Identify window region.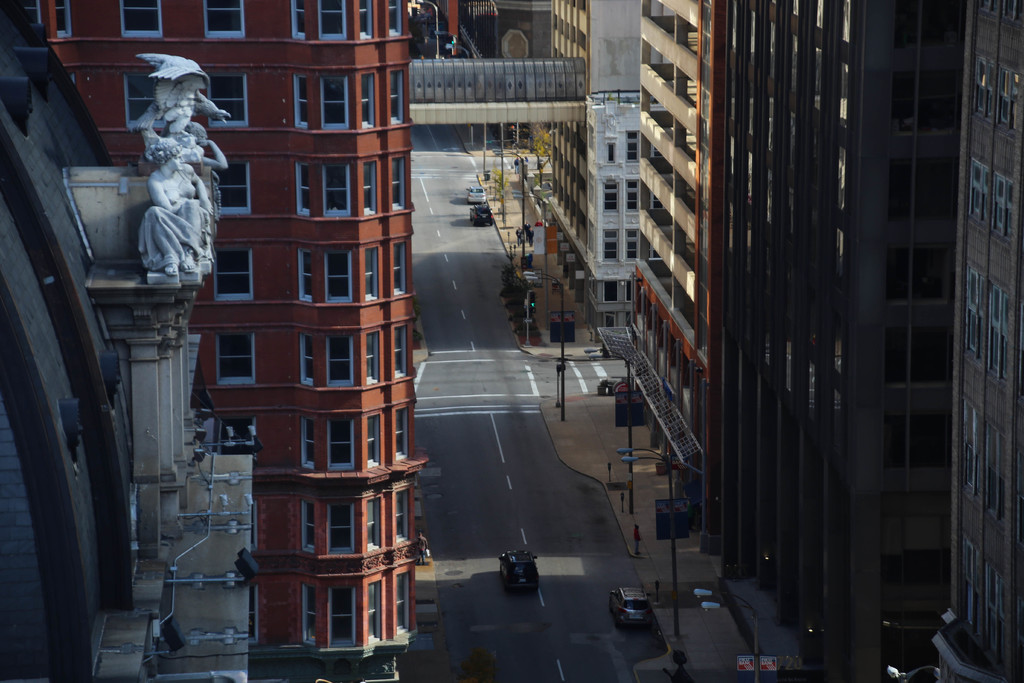
Region: box=[318, 0, 346, 40].
